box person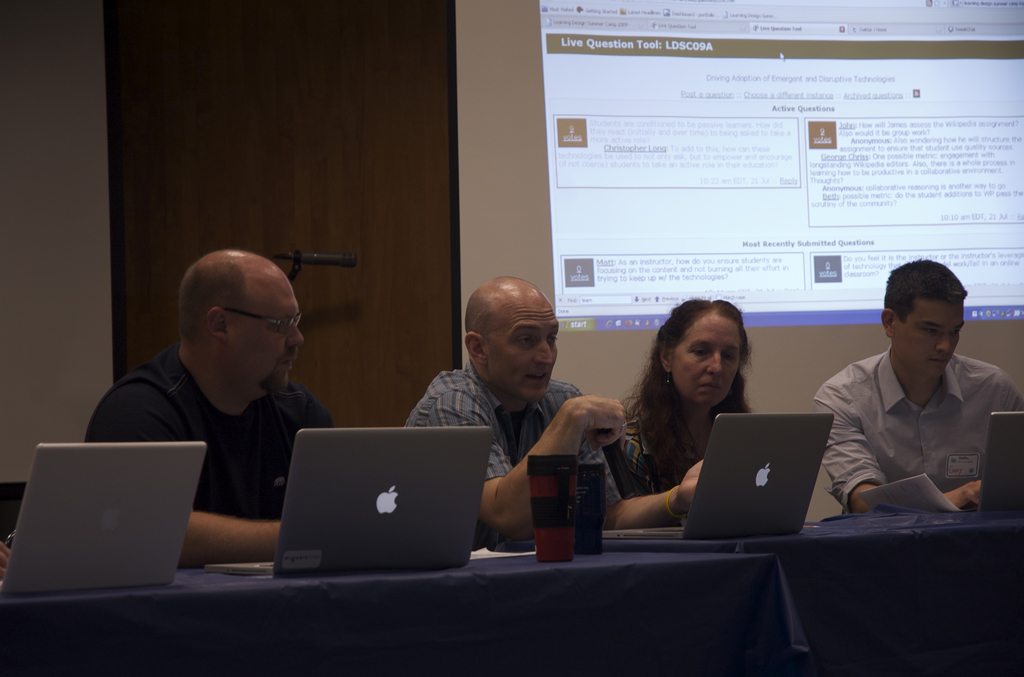
box=[609, 295, 751, 516]
